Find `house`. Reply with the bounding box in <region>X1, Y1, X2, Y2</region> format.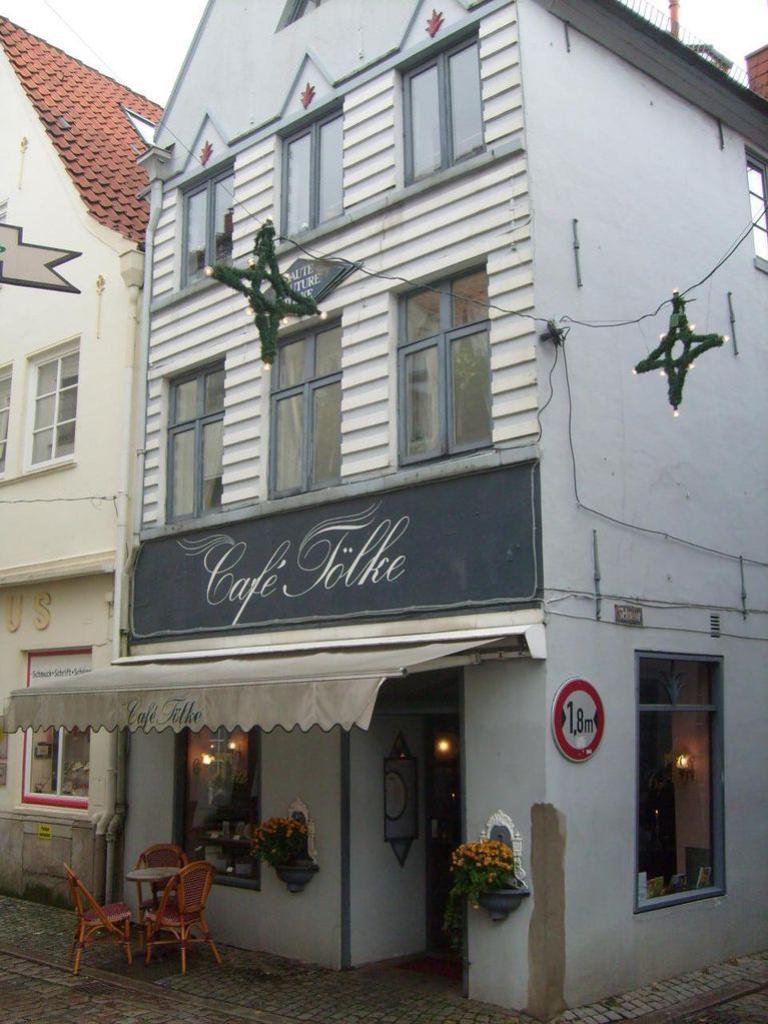
<region>100, 0, 767, 1019</region>.
